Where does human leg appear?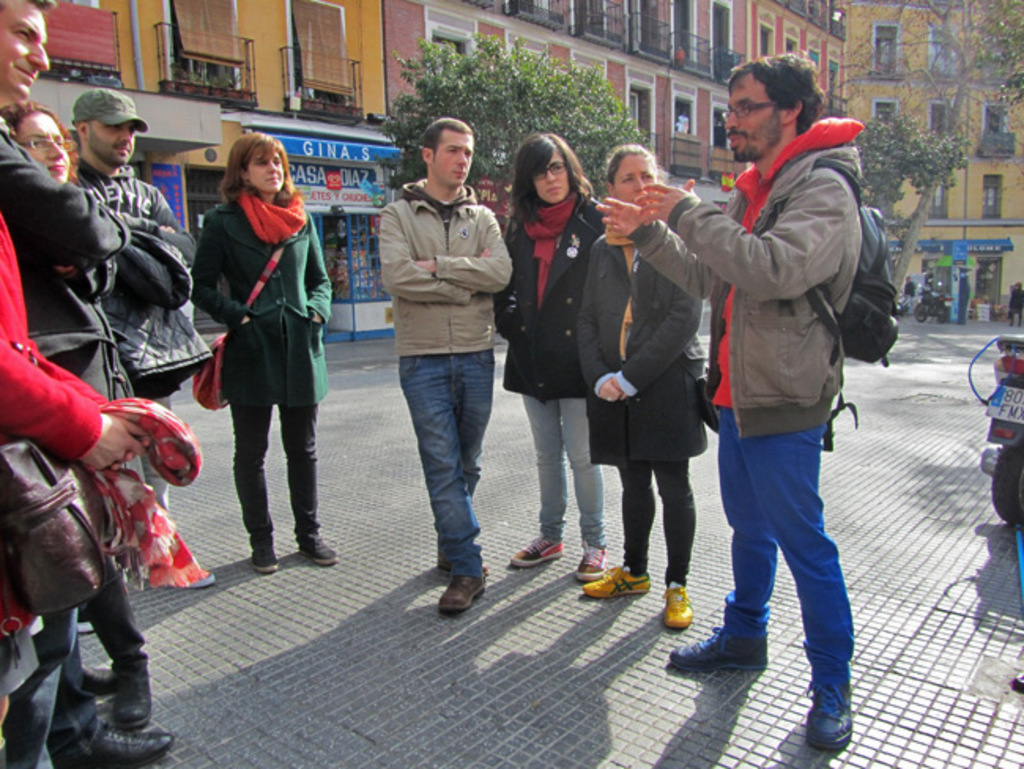
Appears at x1=748 y1=388 x2=851 y2=749.
